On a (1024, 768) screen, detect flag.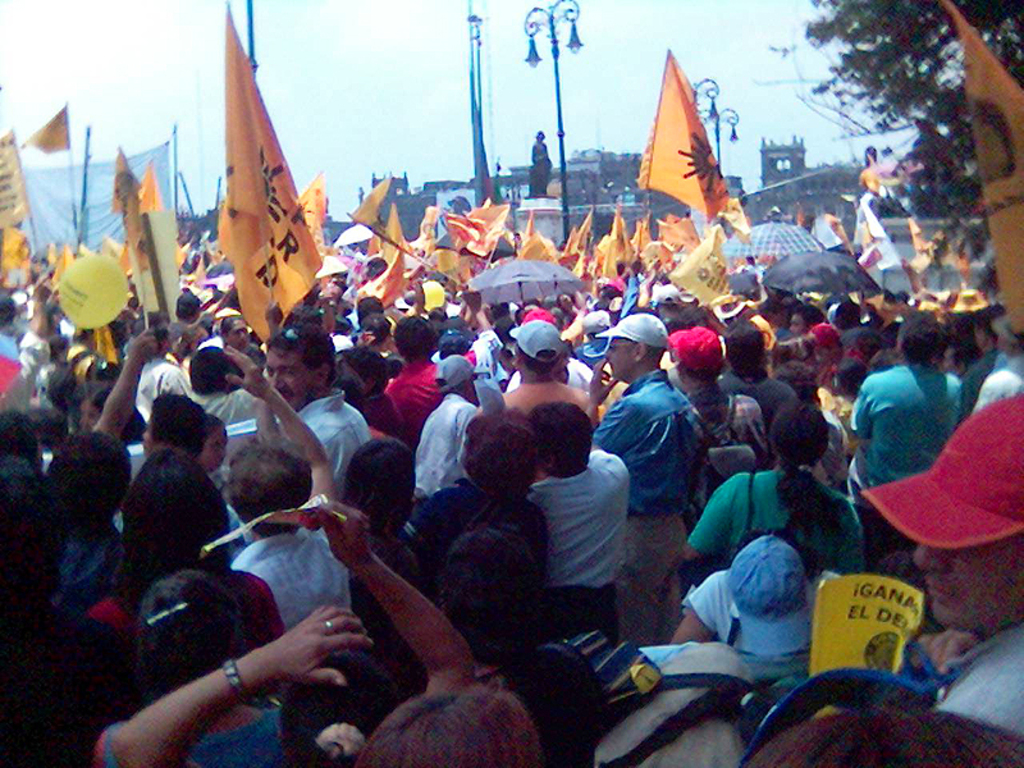
[x1=520, y1=214, x2=553, y2=261].
